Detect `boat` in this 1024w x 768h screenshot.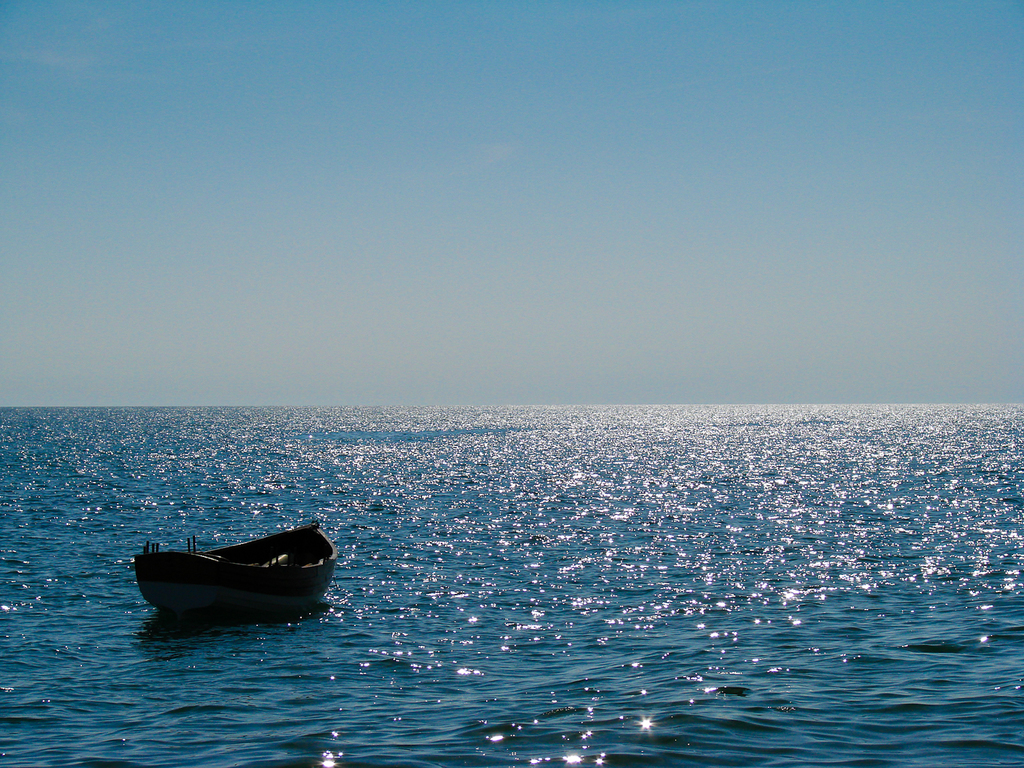
Detection: {"left": 126, "top": 522, "right": 343, "bottom": 624}.
